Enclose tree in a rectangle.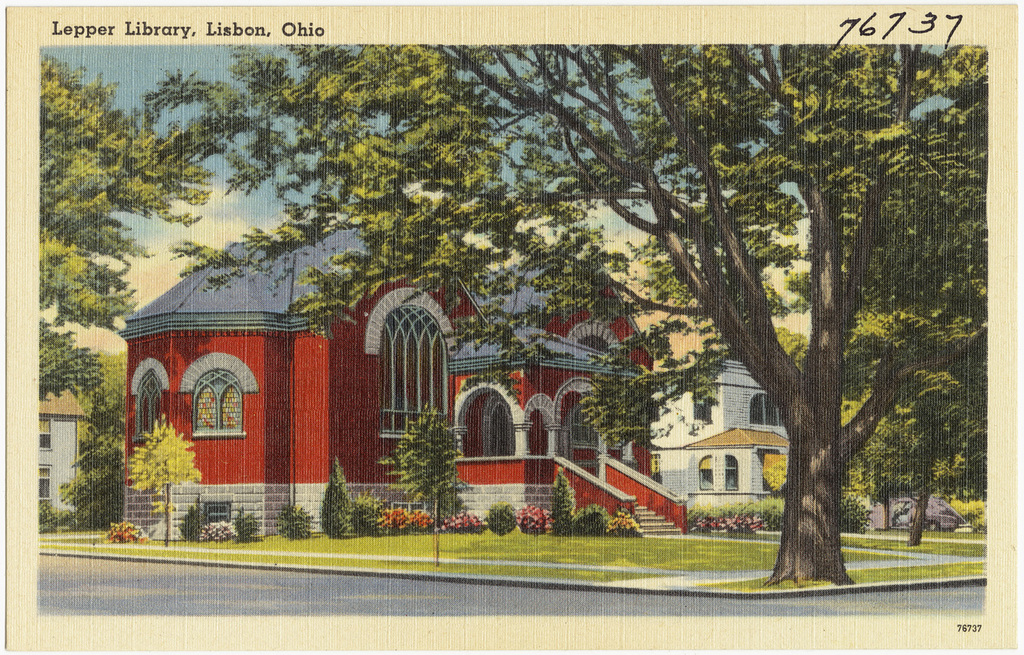
box=[42, 50, 213, 329].
